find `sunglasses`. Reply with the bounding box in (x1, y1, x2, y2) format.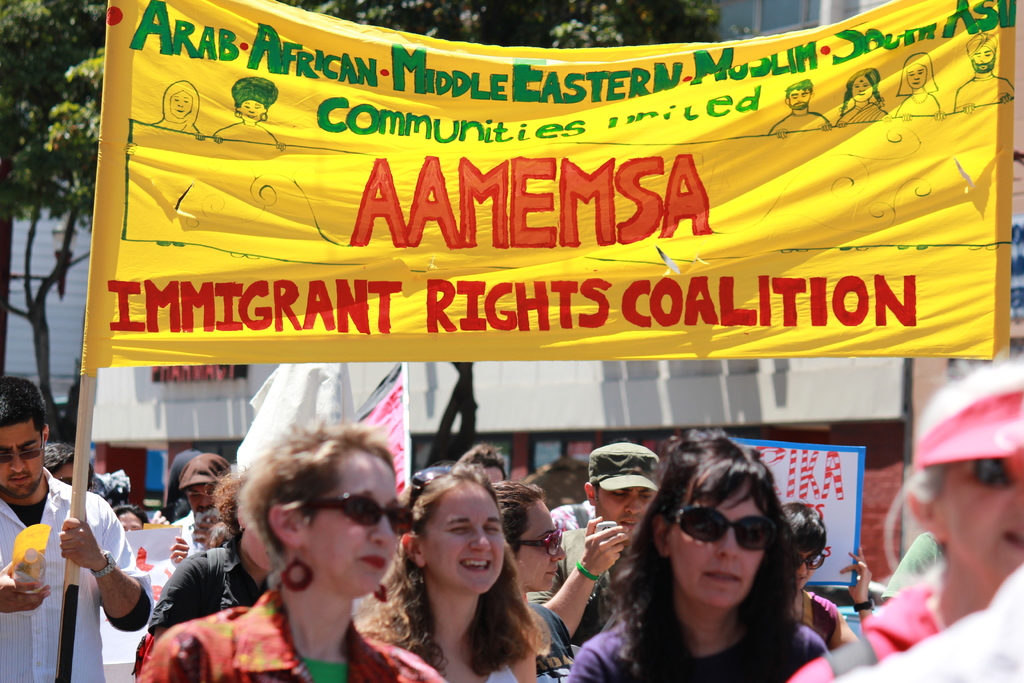
(673, 506, 775, 550).
